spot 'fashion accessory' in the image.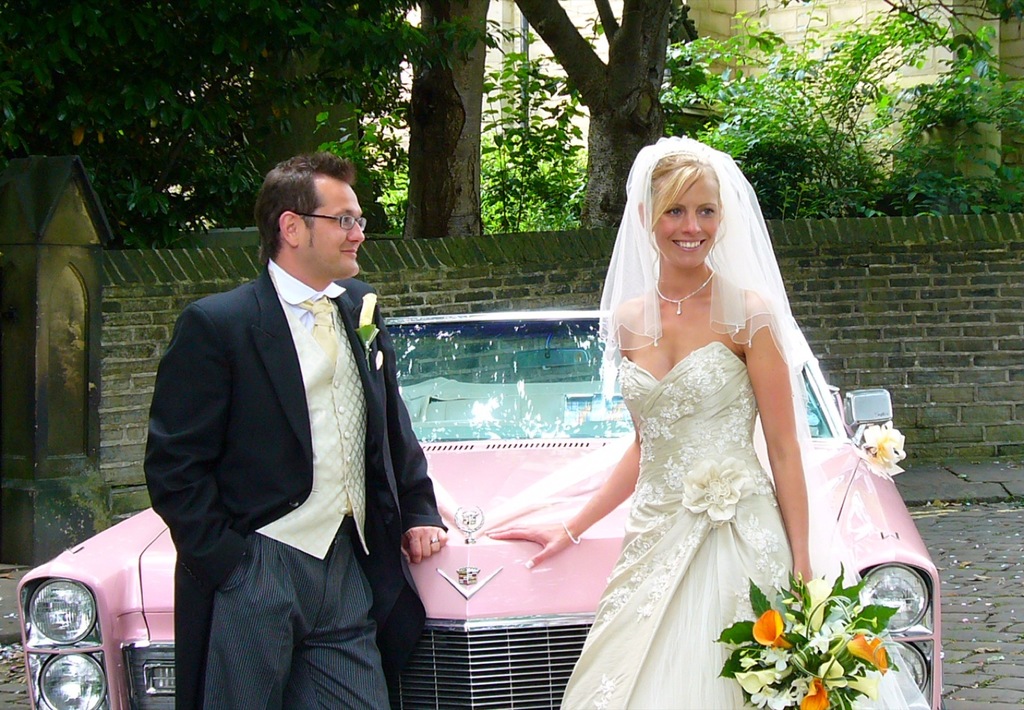
'fashion accessory' found at bbox=[656, 270, 714, 318].
